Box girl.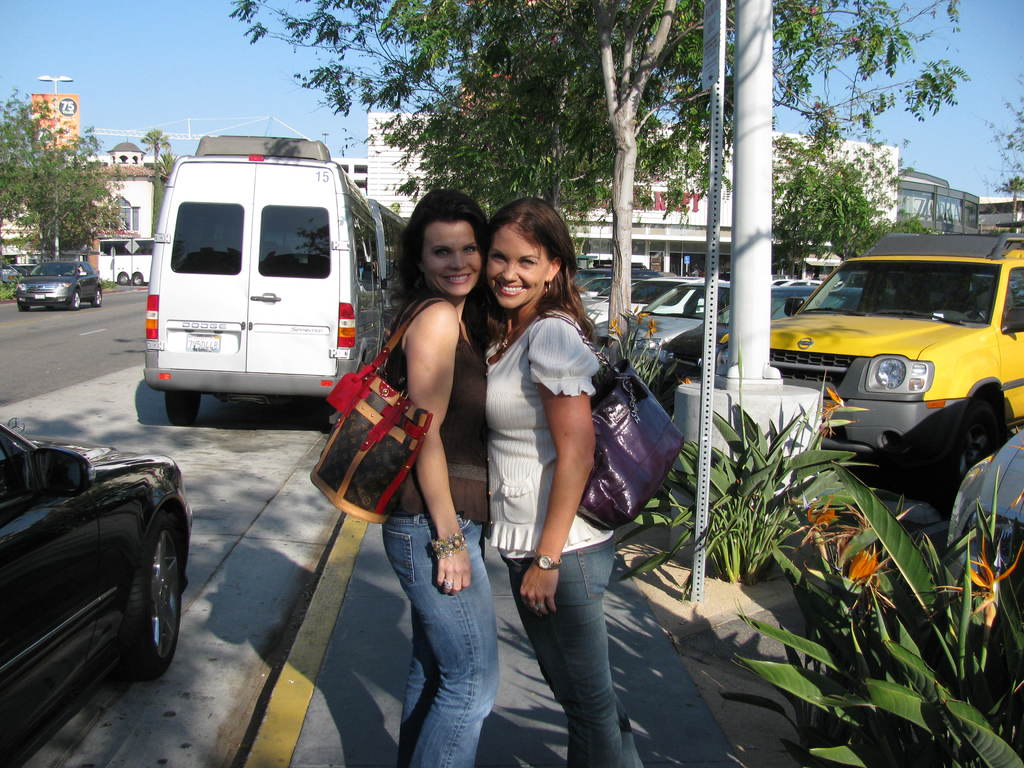
<bbox>480, 189, 652, 767</bbox>.
